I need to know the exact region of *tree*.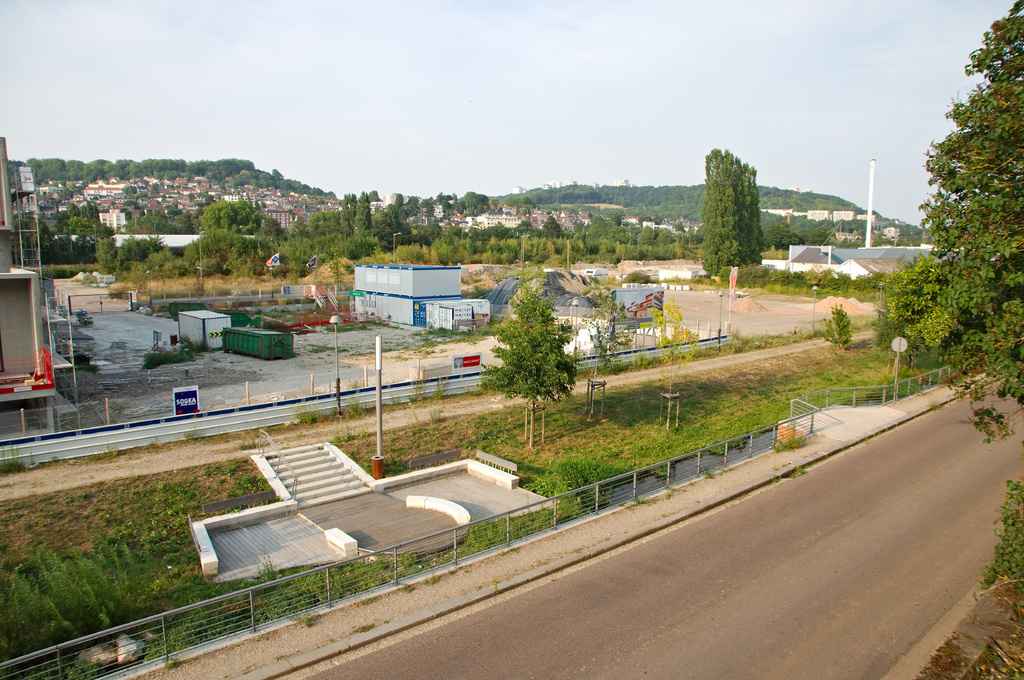
Region: 66/214/113/241.
